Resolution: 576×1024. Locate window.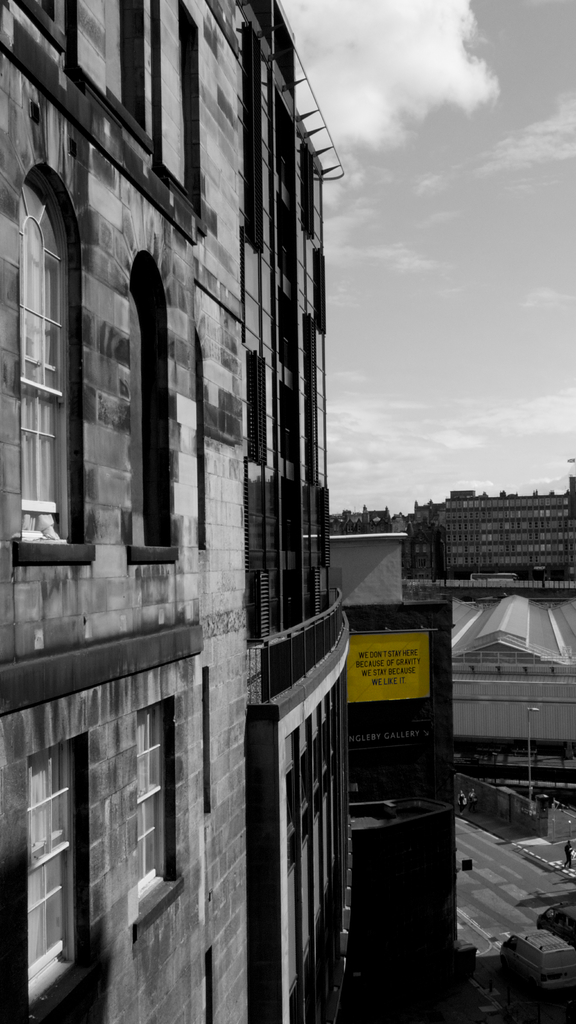
(21, 732, 97, 988).
